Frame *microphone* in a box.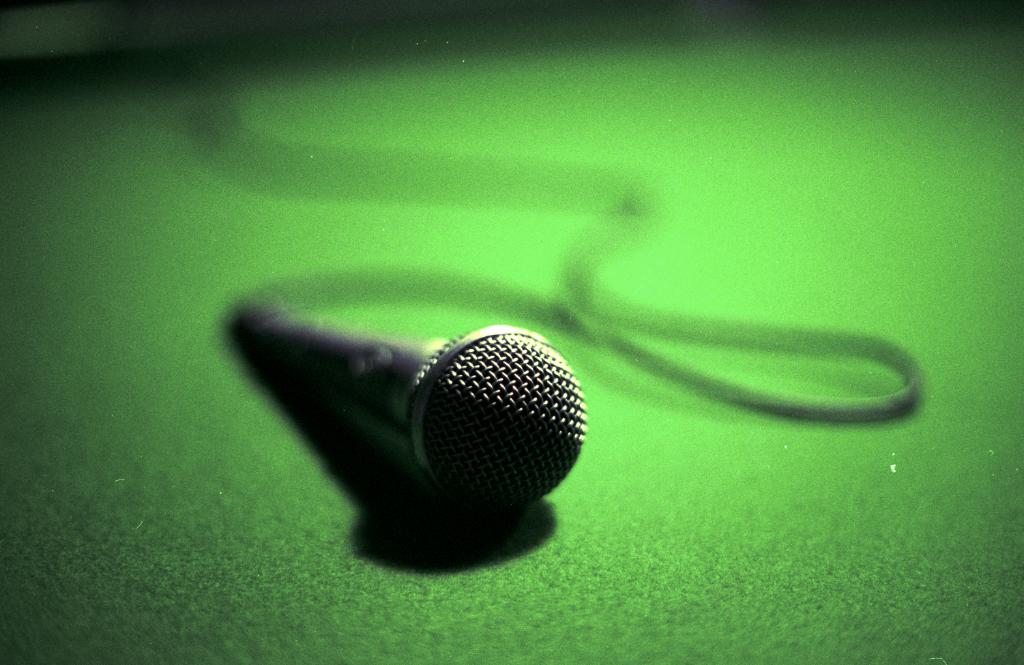
box(220, 297, 589, 524).
